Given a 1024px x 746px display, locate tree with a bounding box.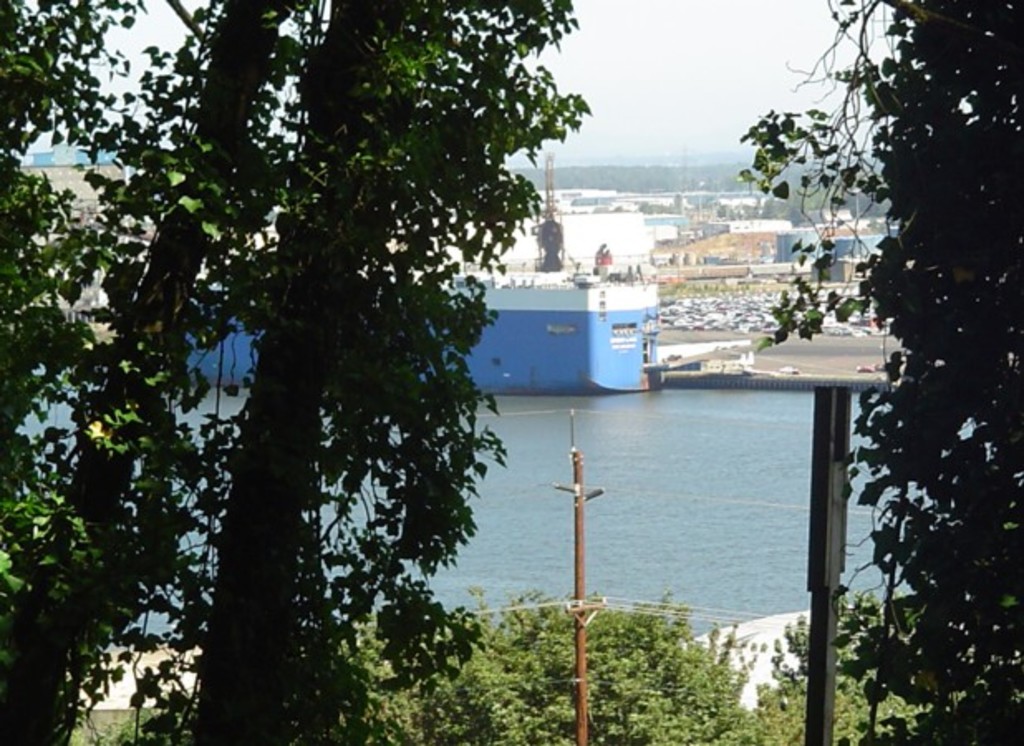
Located: bbox=(756, 0, 1022, 744).
